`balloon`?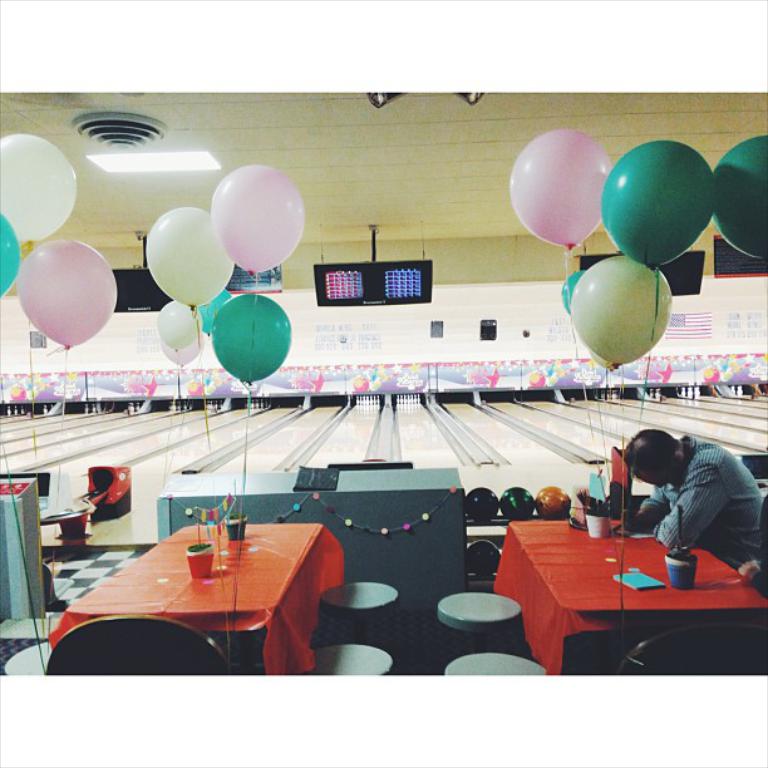
[left=201, top=161, right=310, bottom=274]
